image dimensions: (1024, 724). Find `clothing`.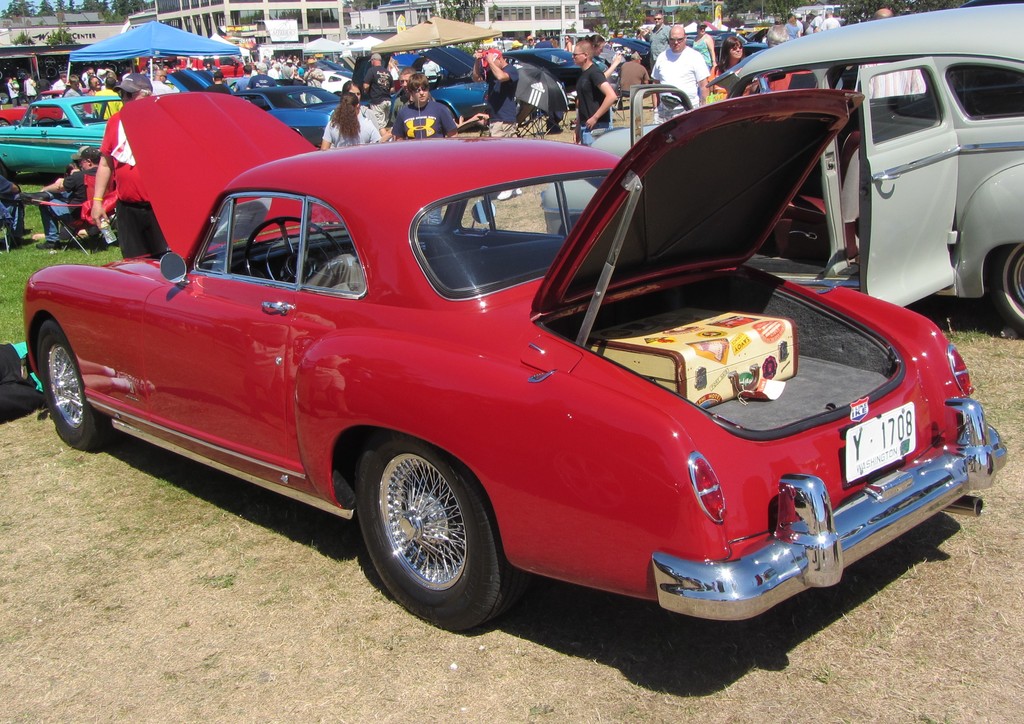
bbox=[63, 88, 88, 124].
